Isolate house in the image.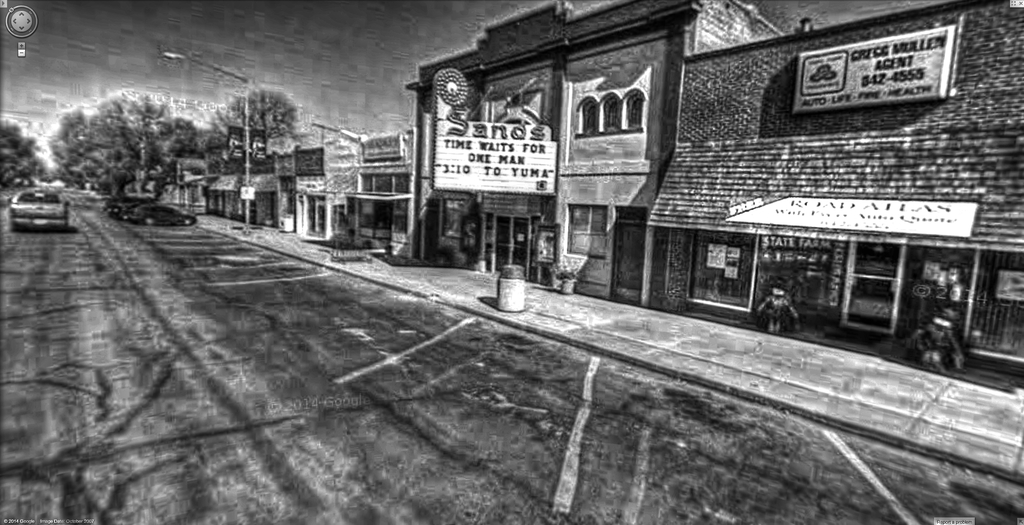
Isolated region: (x1=266, y1=149, x2=309, y2=223).
